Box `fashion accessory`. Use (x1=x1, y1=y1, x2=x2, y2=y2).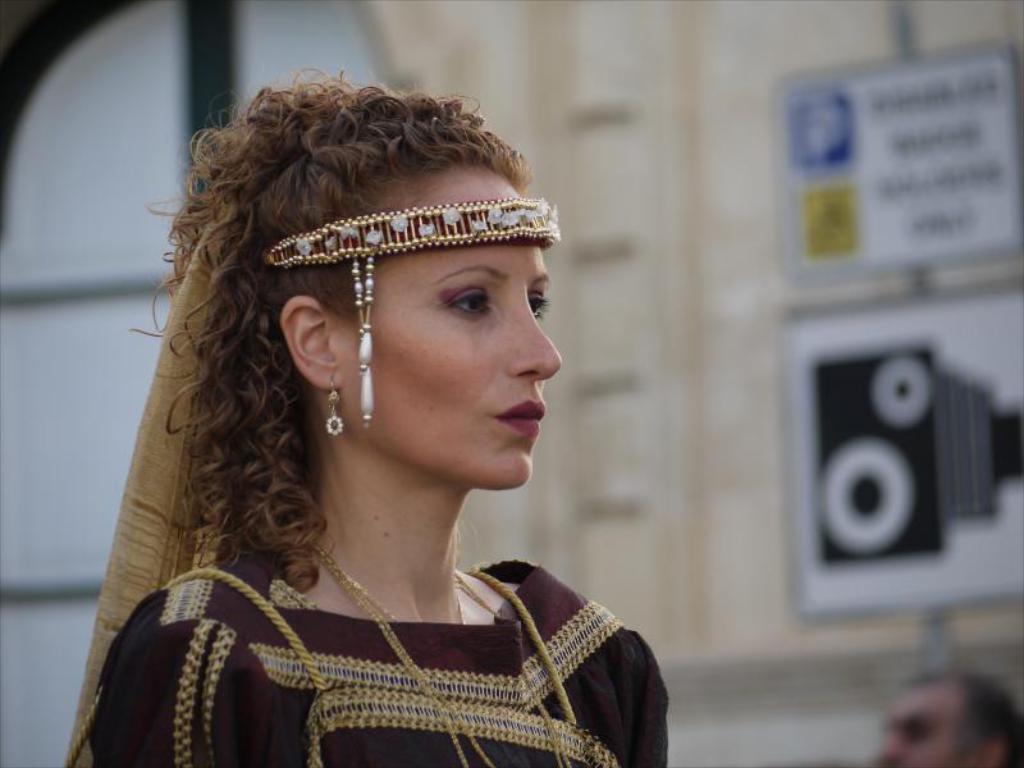
(x1=262, y1=198, x2=562, y2=429).
